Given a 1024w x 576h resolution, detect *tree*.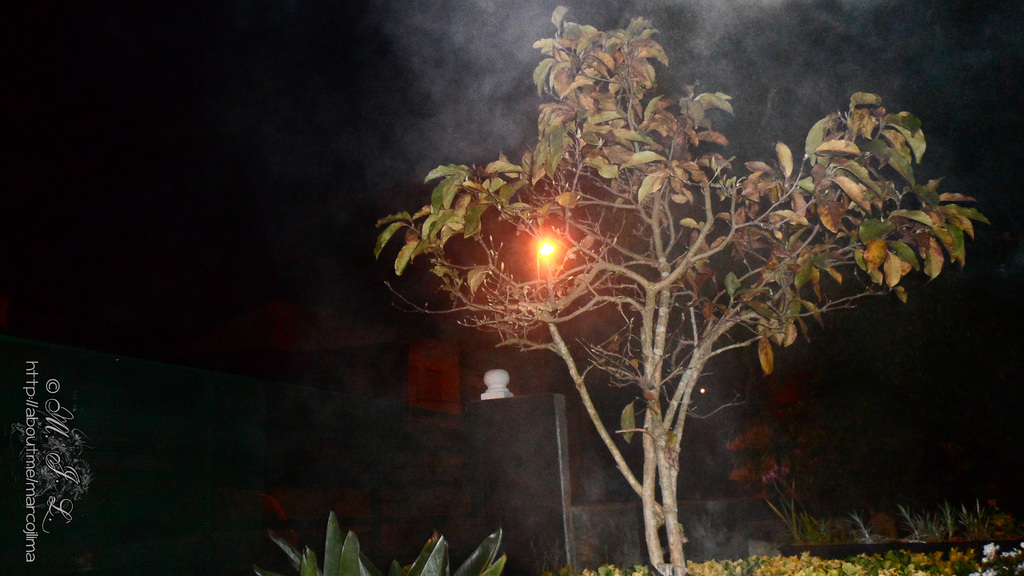
{"x1": 488, "y1": 31, "x2": 893, "y2": 513}.
